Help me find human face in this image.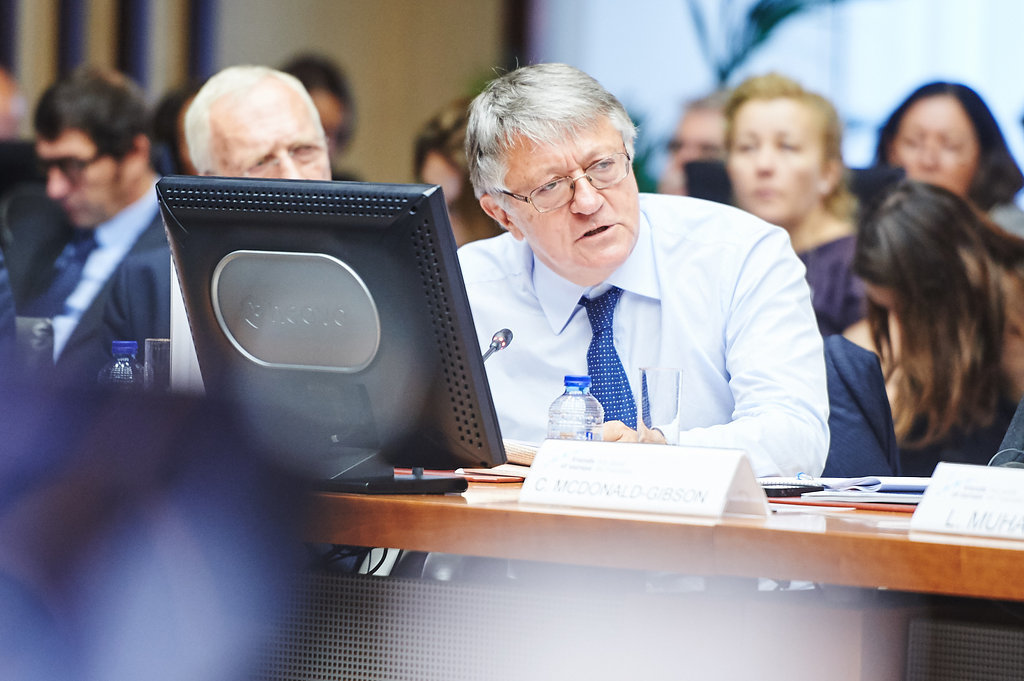
Found it: 724,98,820,223.
